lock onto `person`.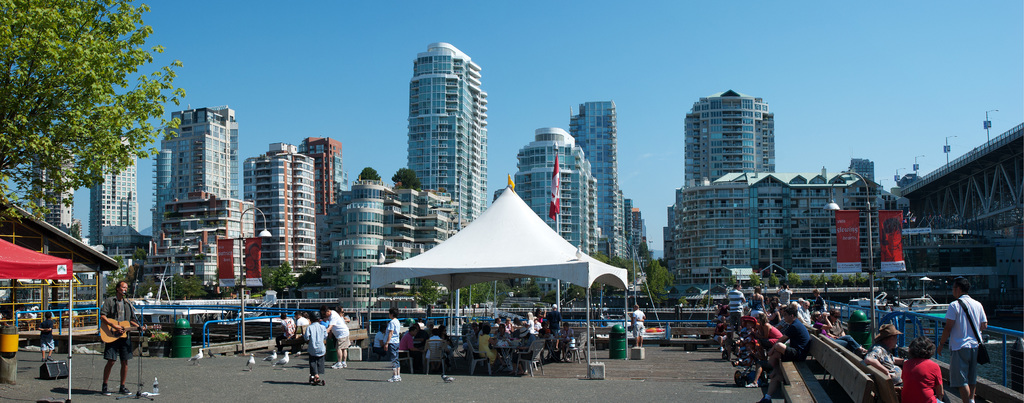
Locked: box(897, 338, 943, 402).
